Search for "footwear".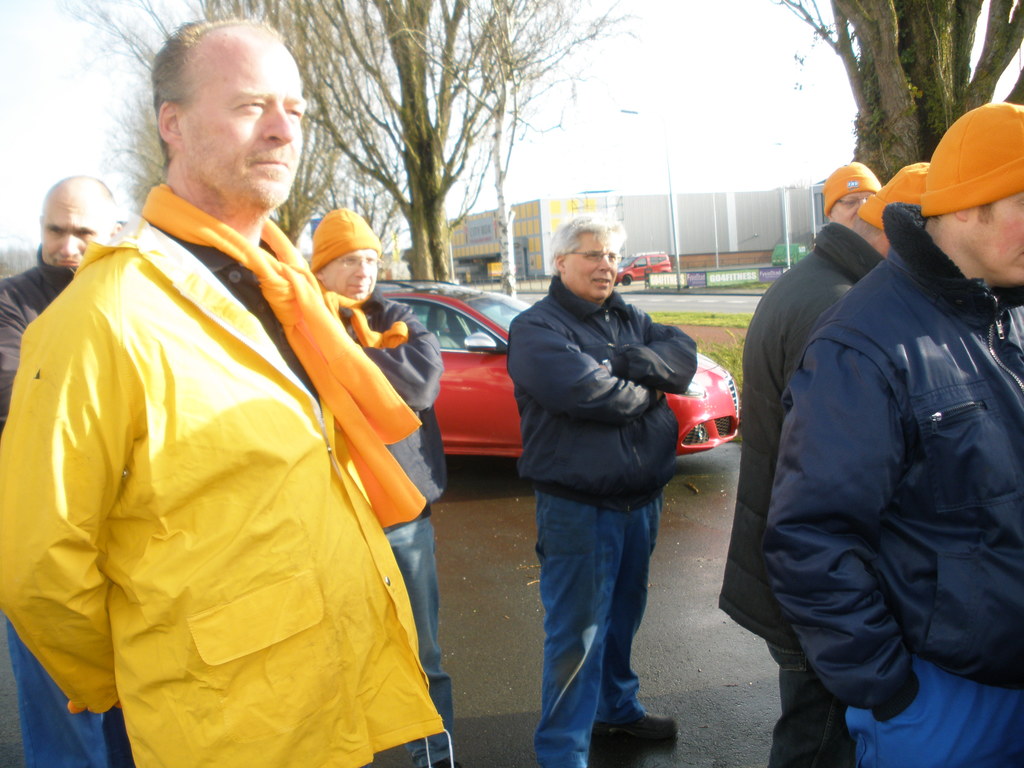
Found at box(428, 757, 460, 767).
